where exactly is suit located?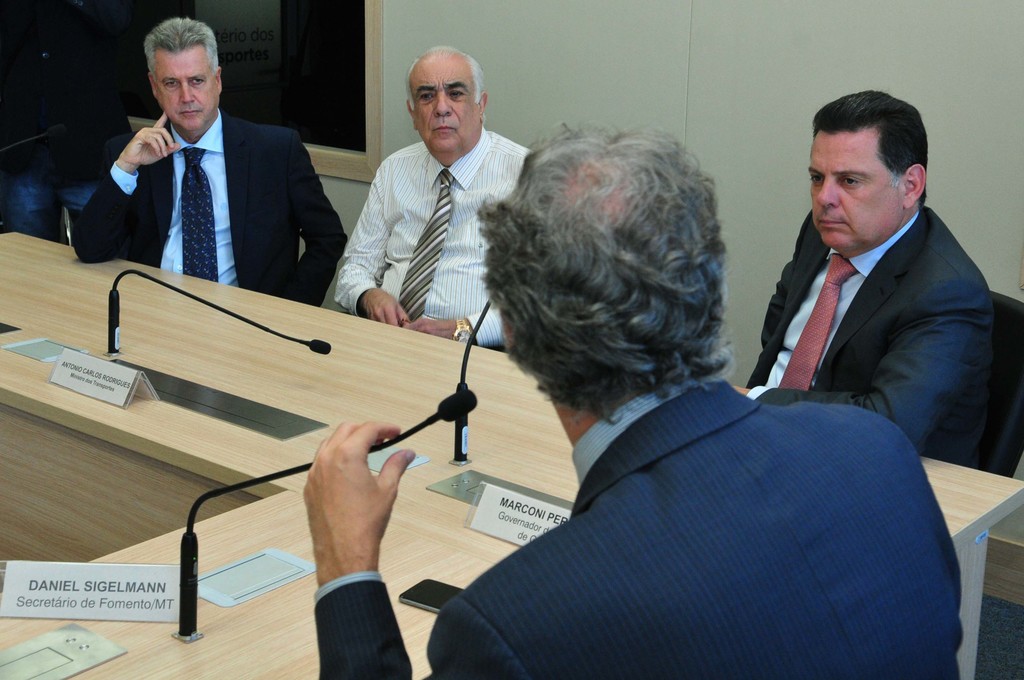
Its bounding box is [x1=68, y1=109, x2=346, y2=303].
